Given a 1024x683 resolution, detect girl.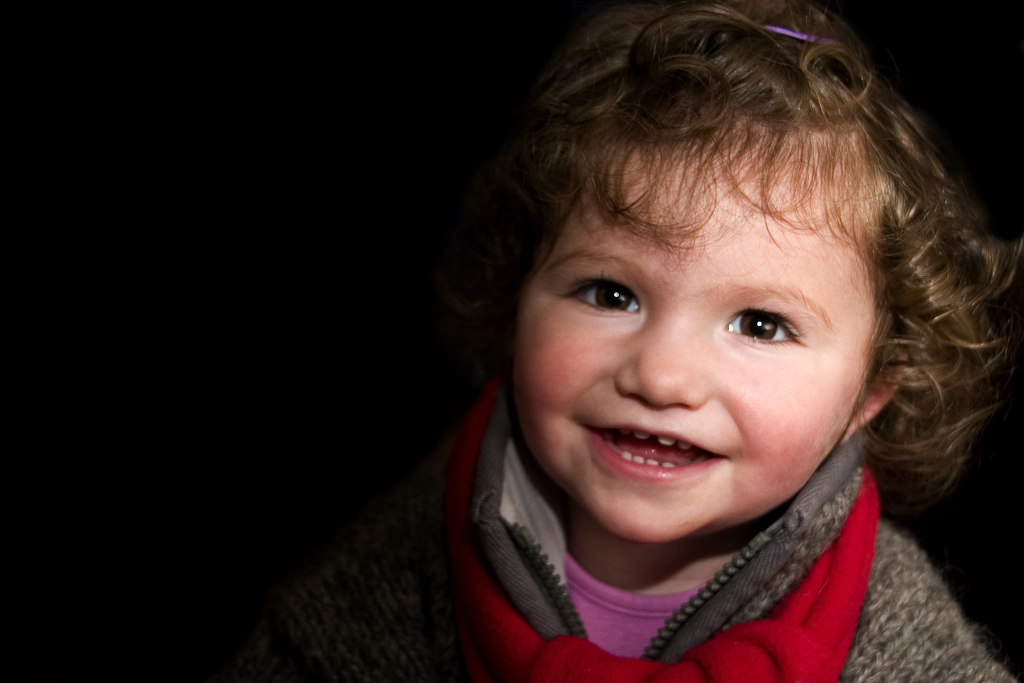
select_region(382, 0, 999, 671).
